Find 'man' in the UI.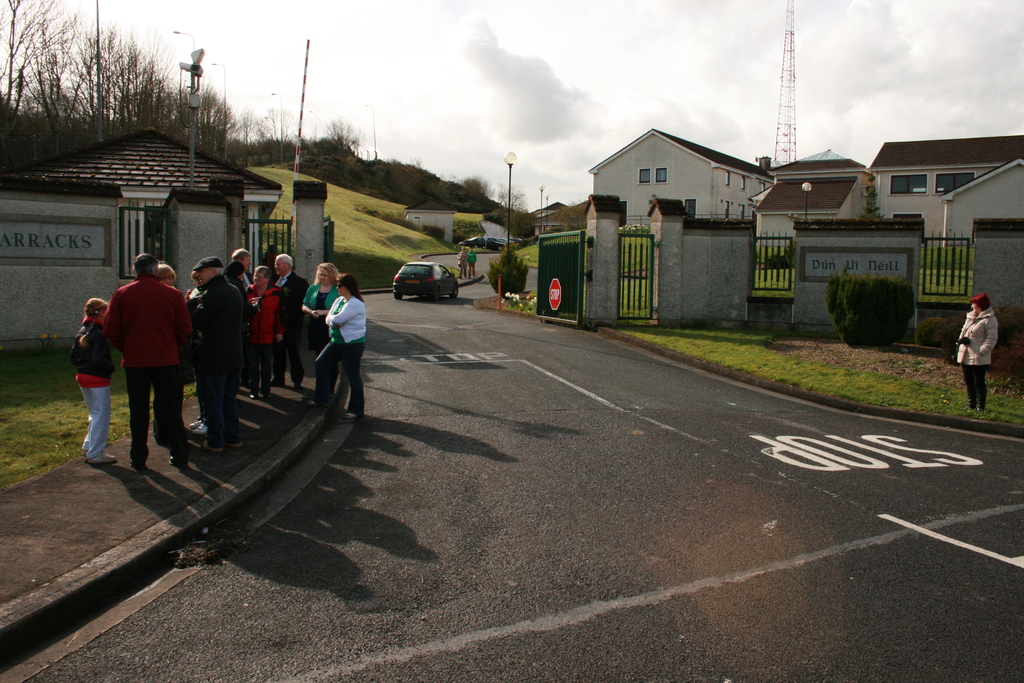
UI element at 230, 248, 253, 387.
